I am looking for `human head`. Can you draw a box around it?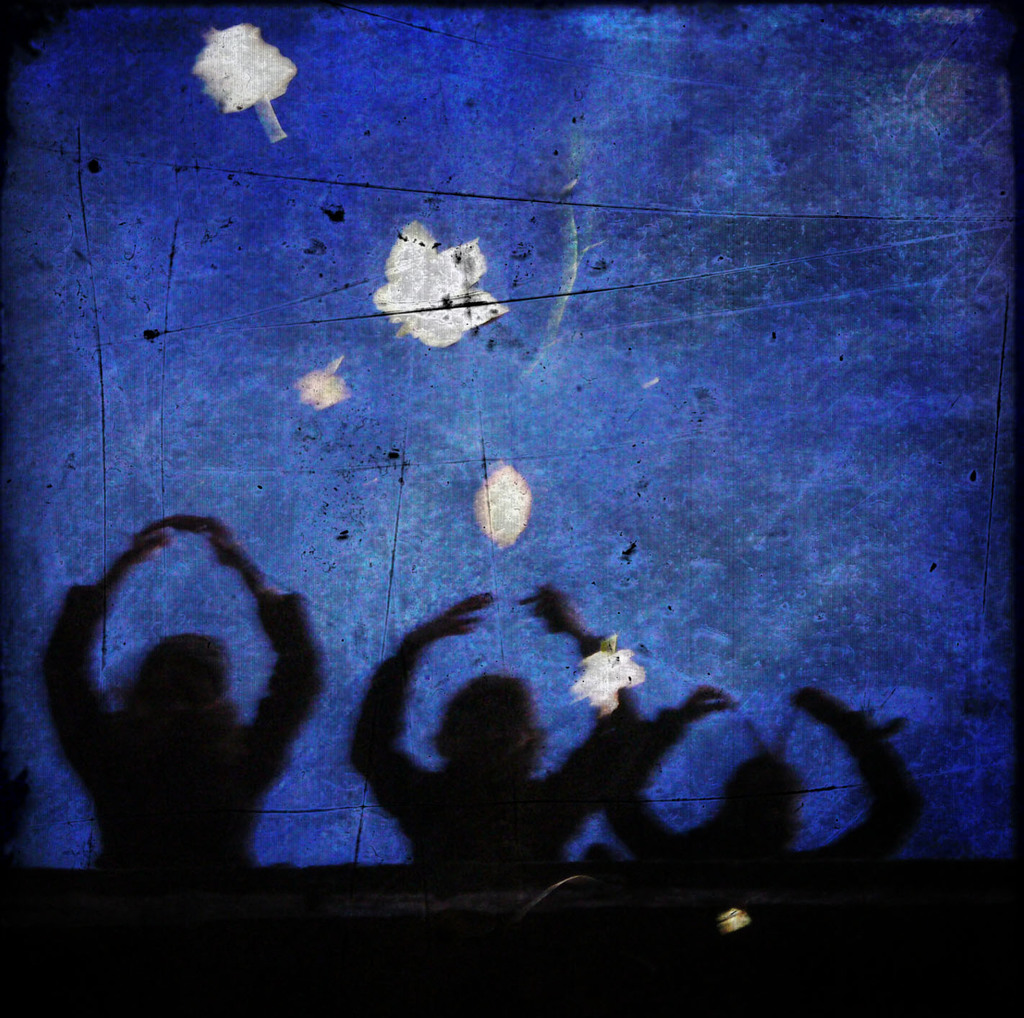
Sure, the bounding box is 426,681,551,774.
